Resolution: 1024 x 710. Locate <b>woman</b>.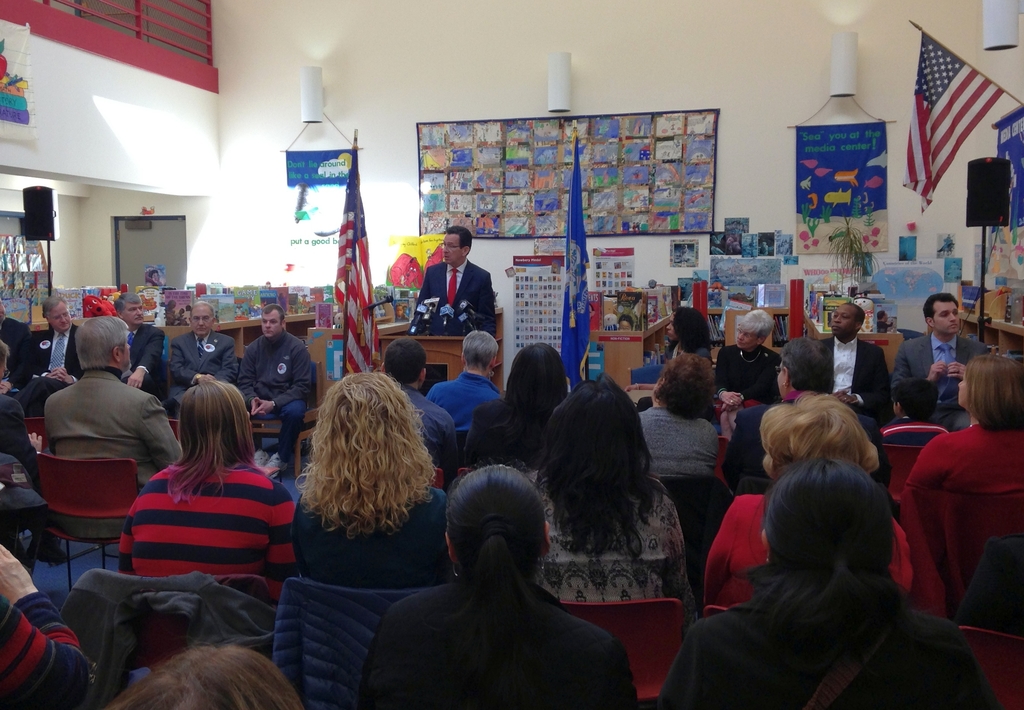
<bbox>894, 351, 1023, 508</bbox>.
